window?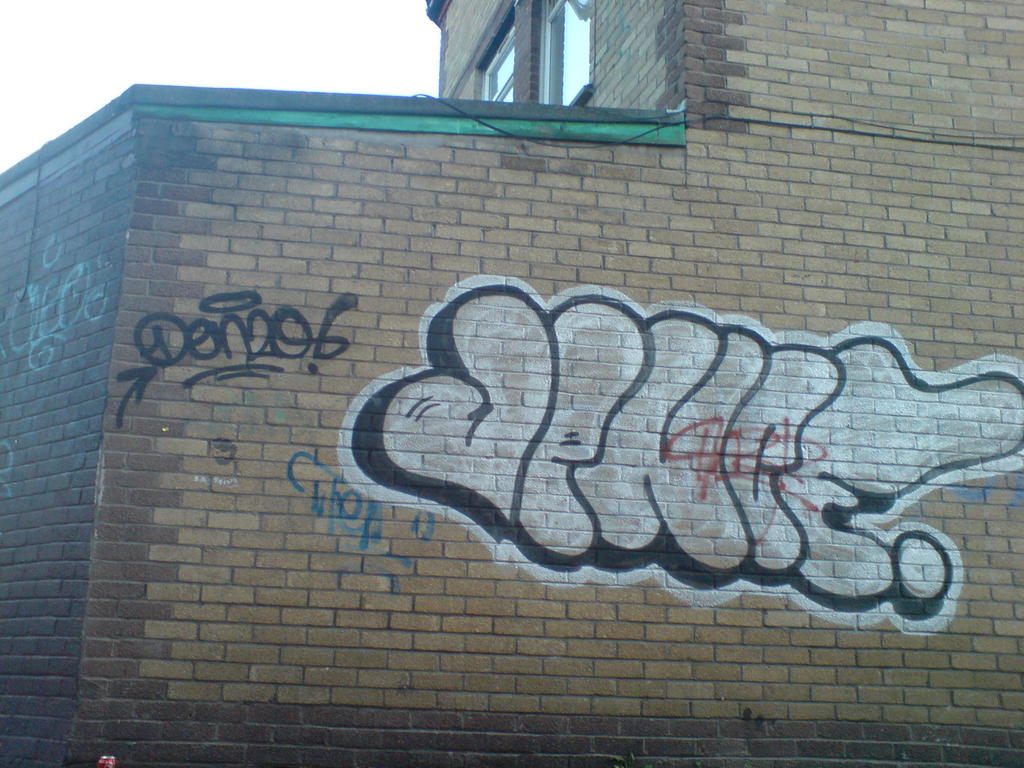
[535,0,592,108]
